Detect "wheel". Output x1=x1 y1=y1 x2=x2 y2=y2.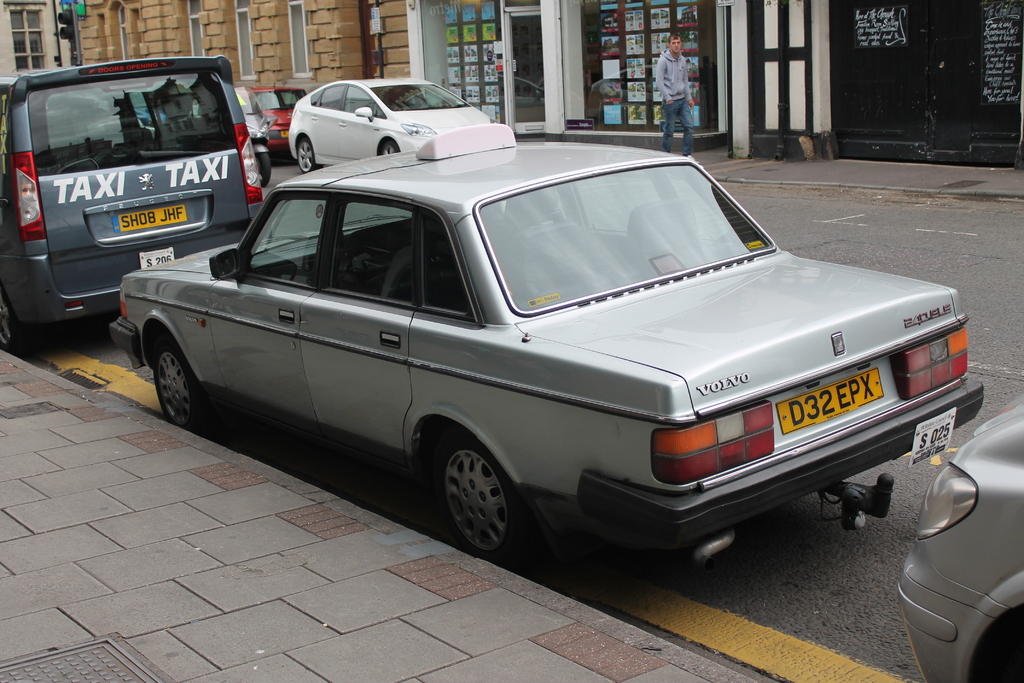
x1=147 y1=338 x2=213 y2=434.
